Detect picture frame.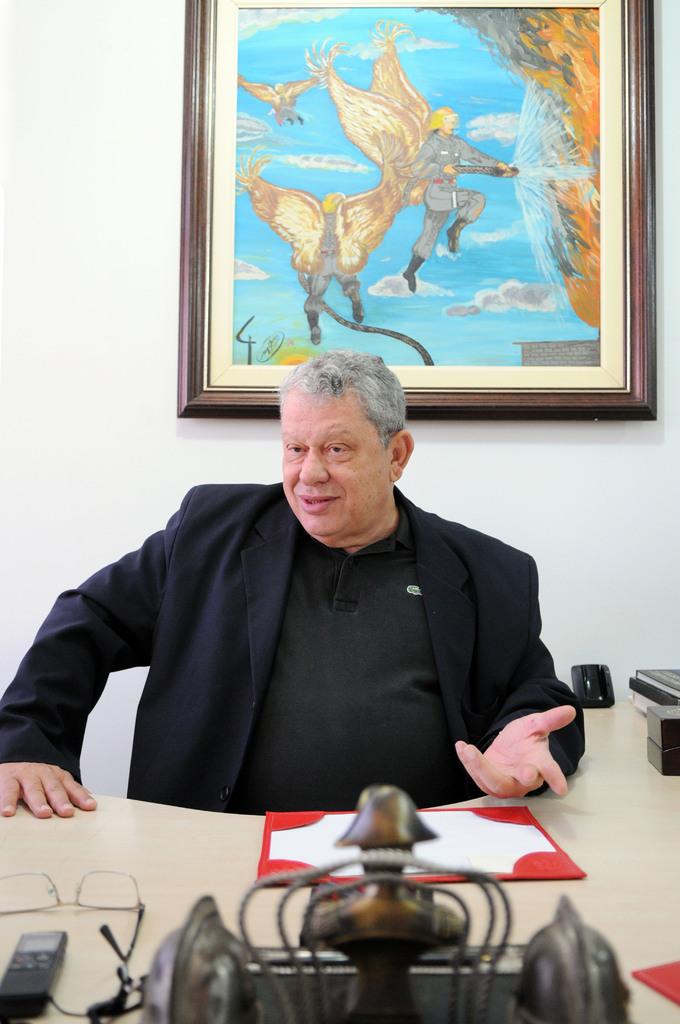
Detected at x1=138, y1=0, x2=679, y2=428.
